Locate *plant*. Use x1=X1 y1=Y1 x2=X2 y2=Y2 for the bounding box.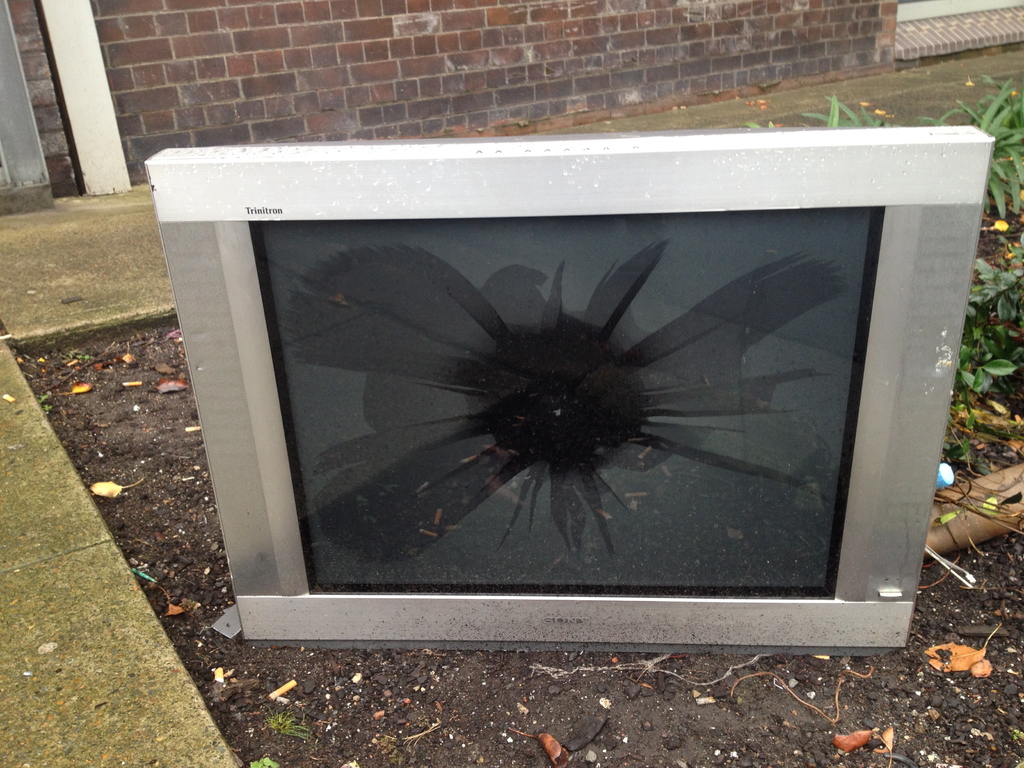
x1=959 y1=246 x2=1023 y2=472.
